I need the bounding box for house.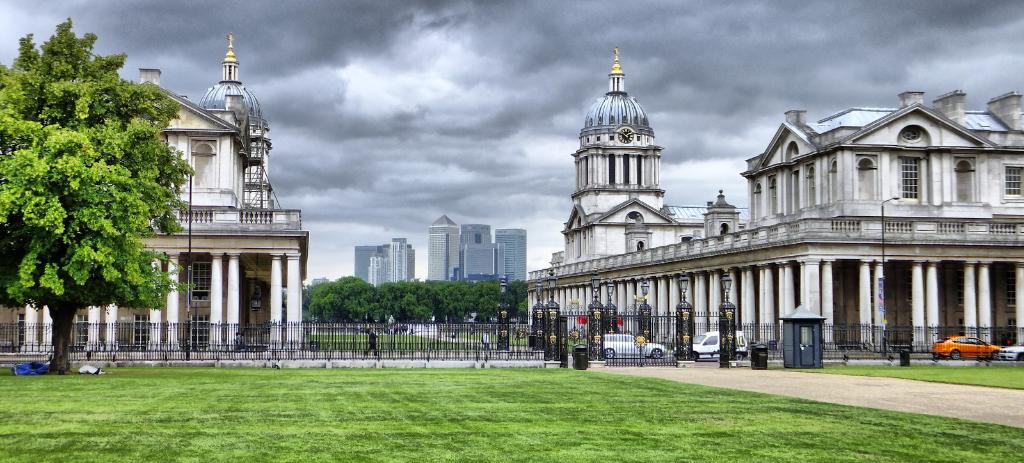
Here it is: detection(0, 32, 308, 359).
